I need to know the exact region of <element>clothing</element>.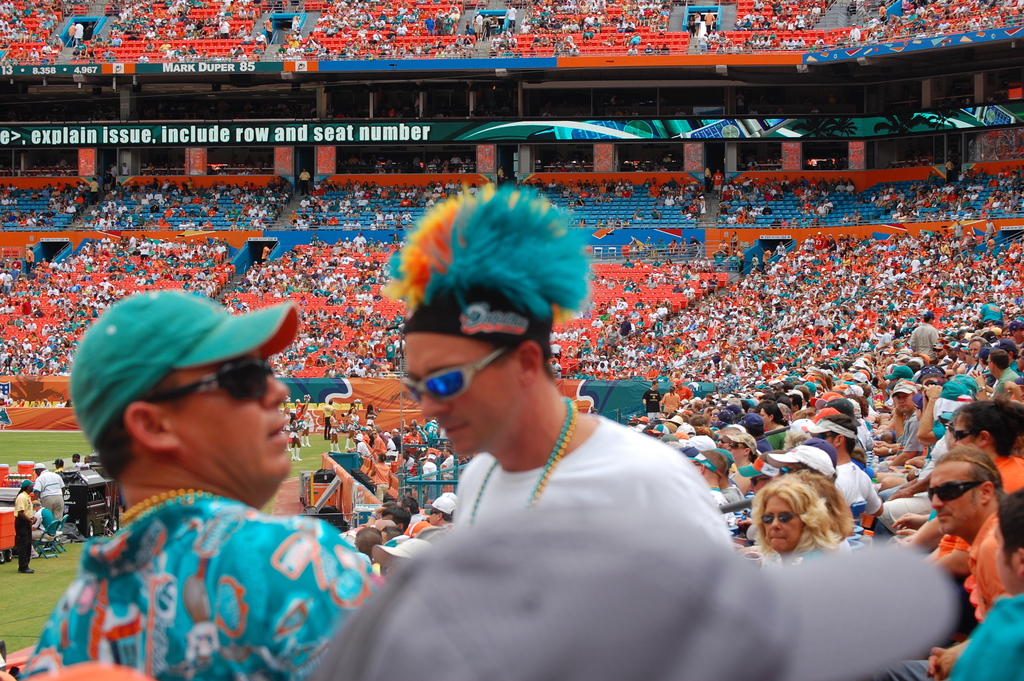
Region: [698,275,711,296].
